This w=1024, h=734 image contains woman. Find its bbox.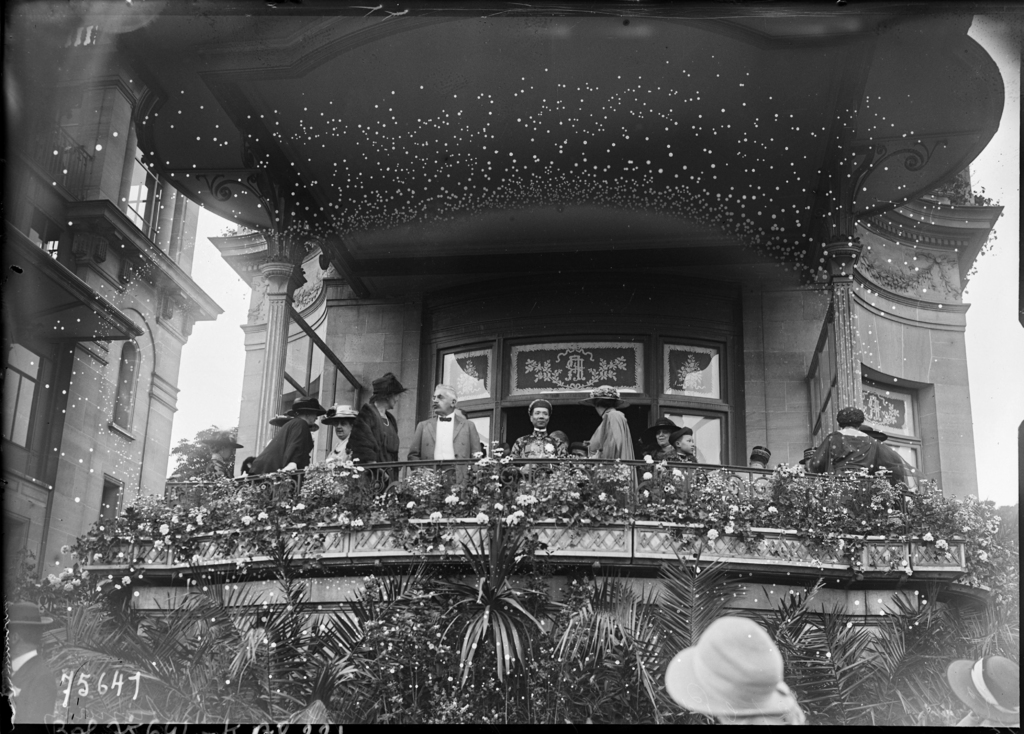
[315, 410, 362, 487].
